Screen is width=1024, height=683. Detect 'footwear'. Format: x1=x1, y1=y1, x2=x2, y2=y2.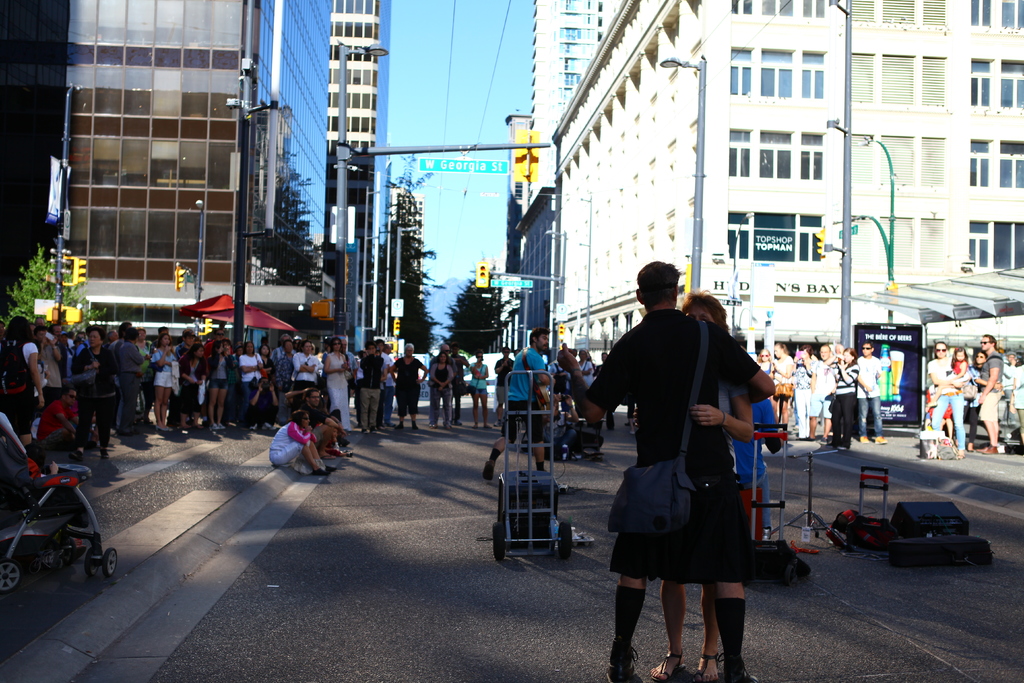
x1=650, y1=652, x2=687, y2=682.
